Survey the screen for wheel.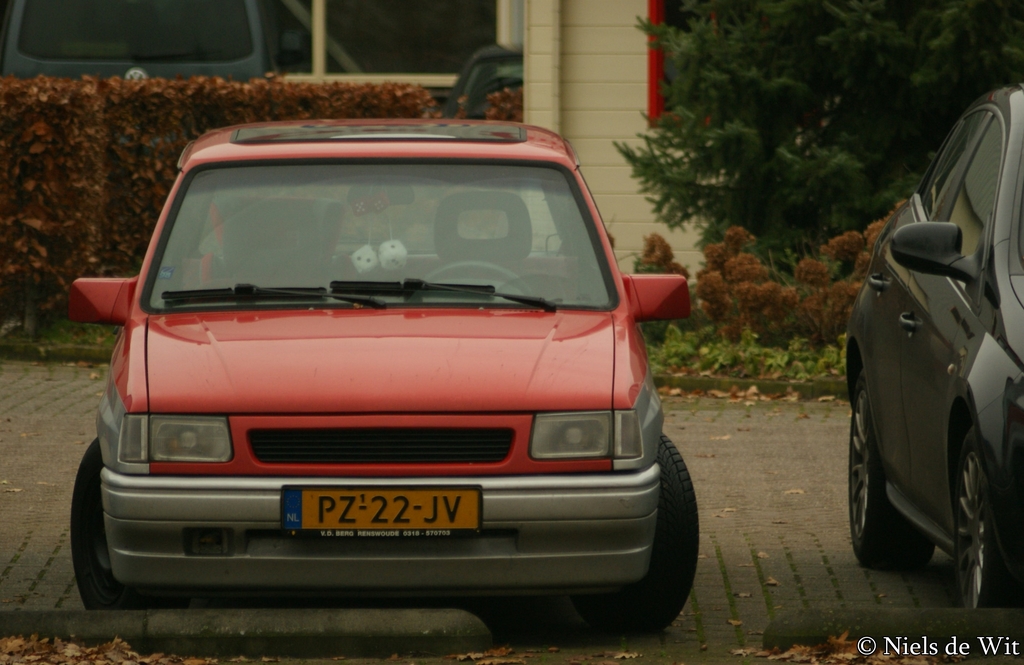
Survey found: x1=613 y1=418 x2=687 y2=638.
